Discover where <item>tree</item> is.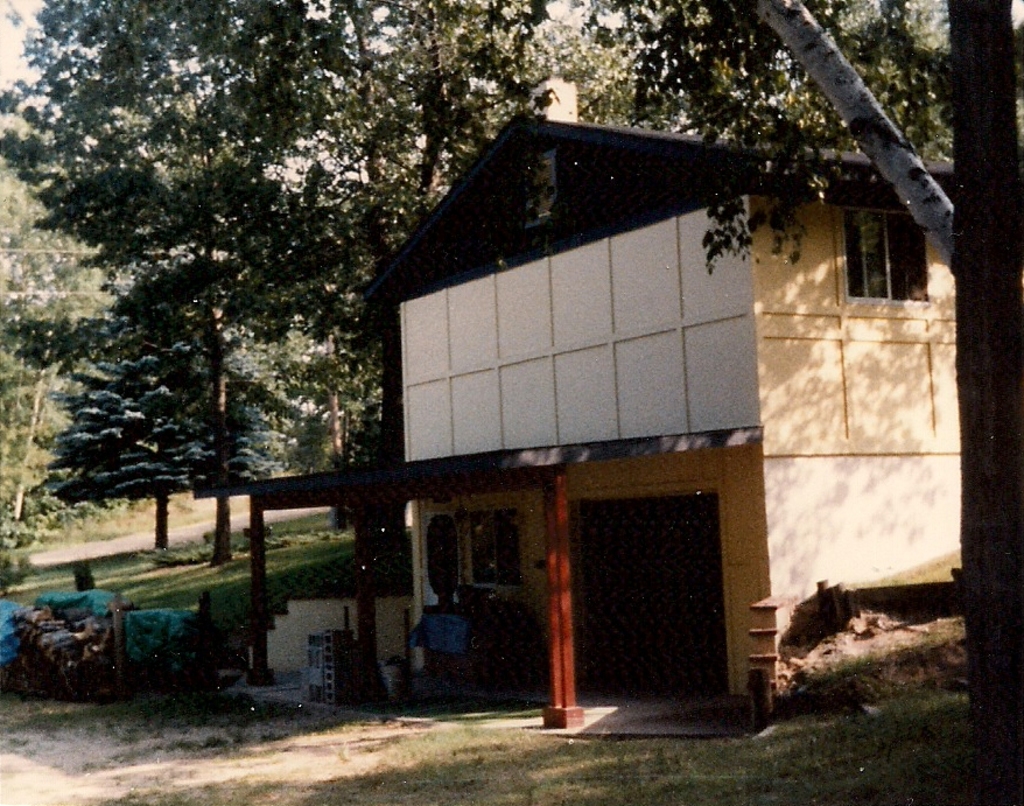
Discovered at {"left": 944, "top": 0, "right": 1023, "bottom": 805}.
